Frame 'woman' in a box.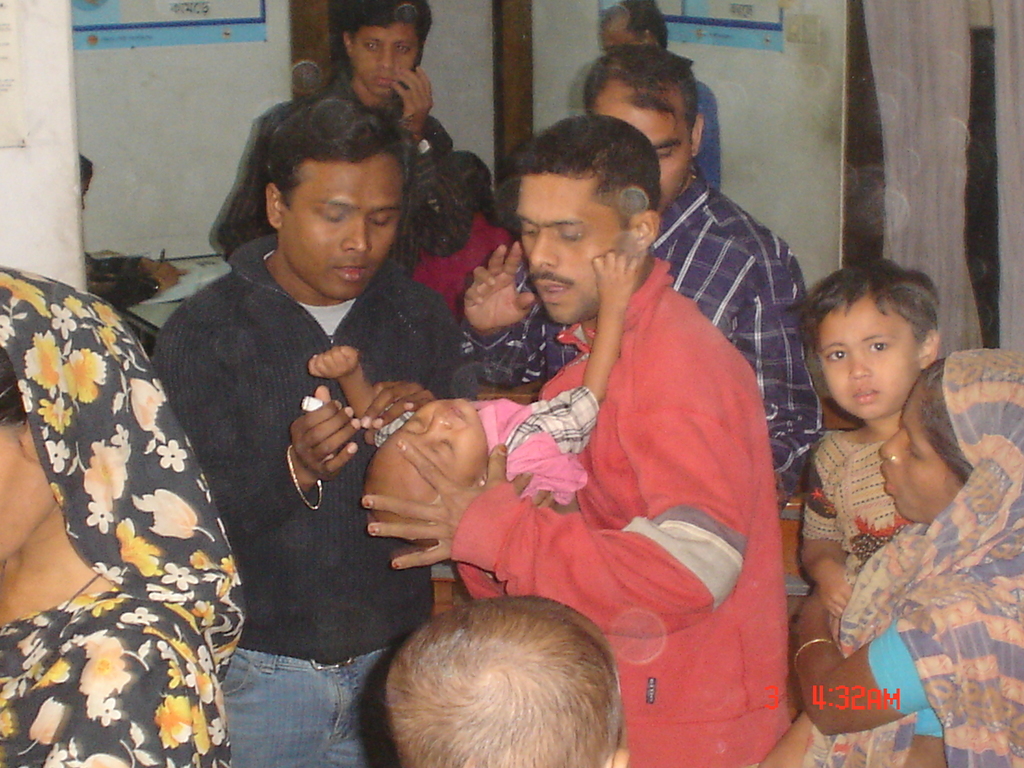
BBox(785, 356, 1023, 767).
